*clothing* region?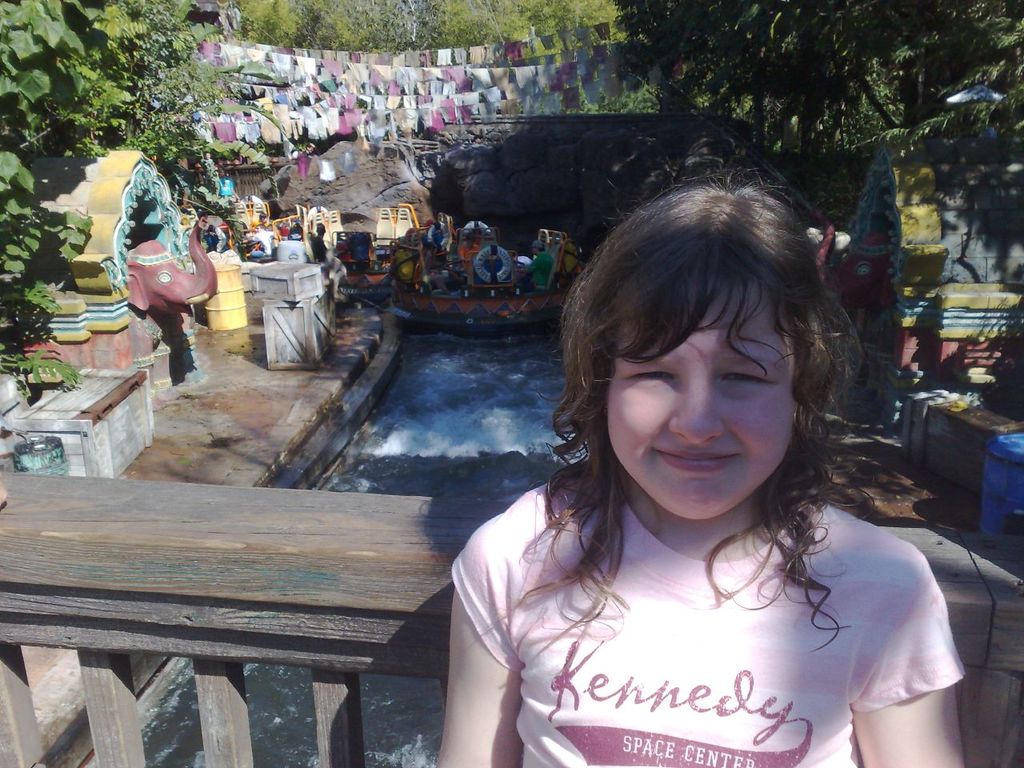
BBox(446, 476, 966, 767)
